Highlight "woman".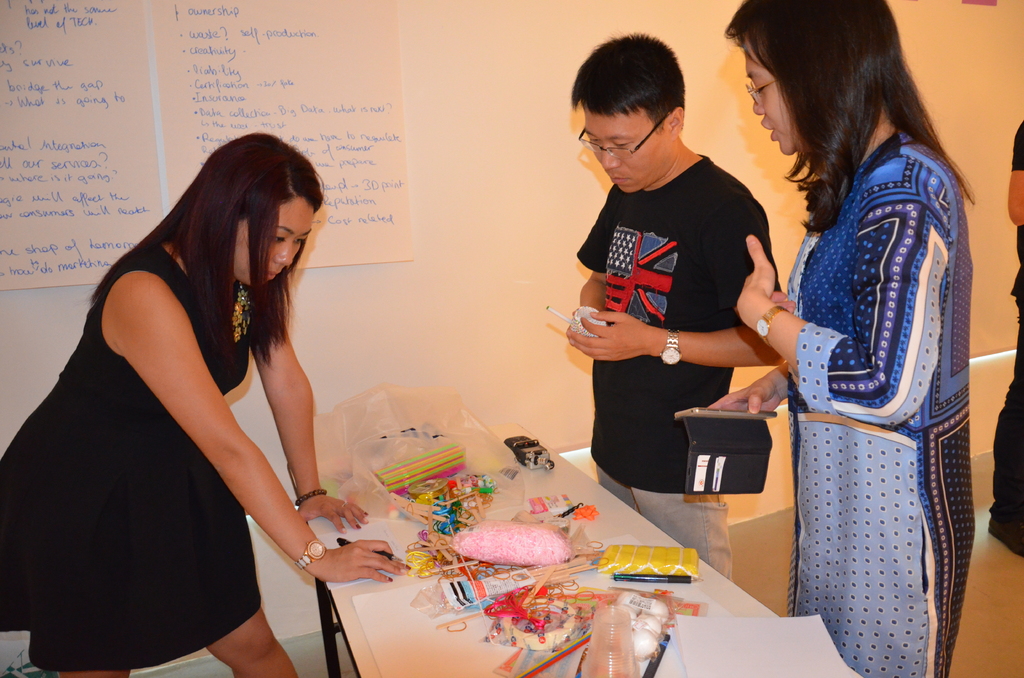
Highlighted region: 719/0/980/677.
